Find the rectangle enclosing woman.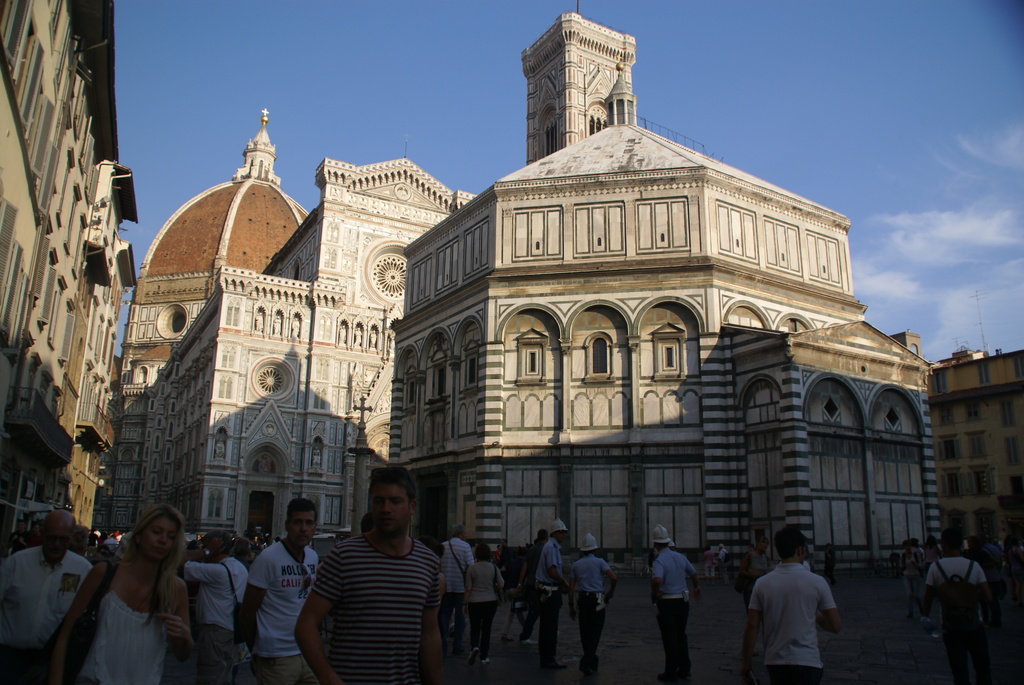
566,533,612,675.
